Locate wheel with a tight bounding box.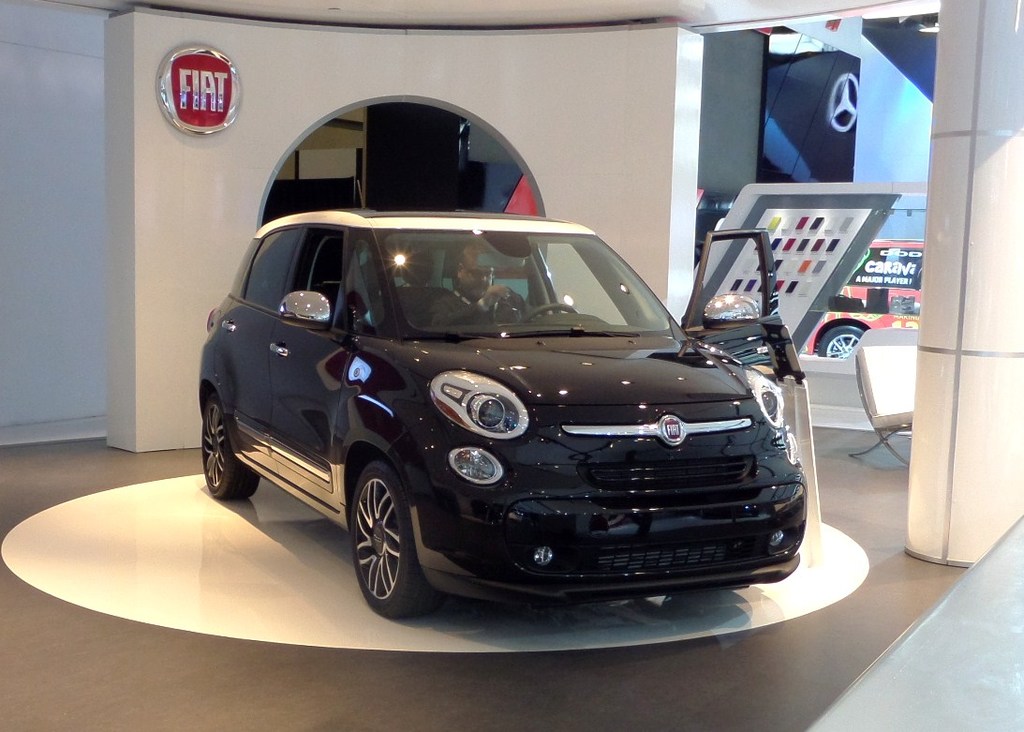
pyautogui.locateOnScreen(525, 302, 570, 319).
